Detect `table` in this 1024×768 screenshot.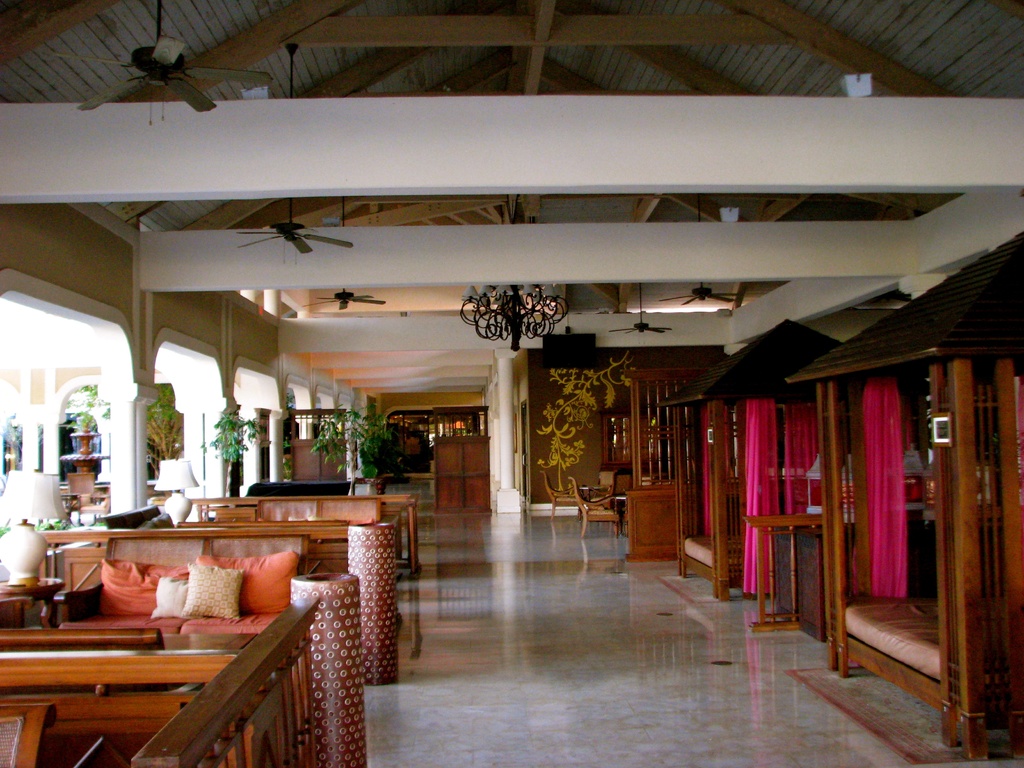
Detection: (left=0, top=635, right=256, bottom=721).
